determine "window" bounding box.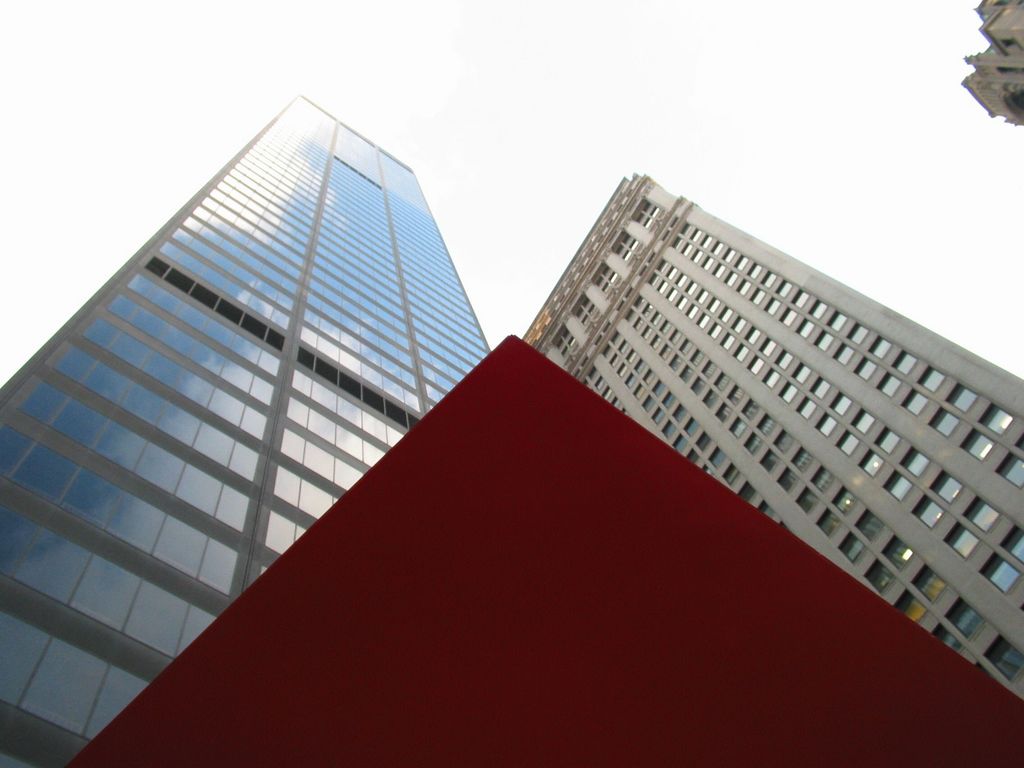
Determined: rect(929, 406, 958, 439).
